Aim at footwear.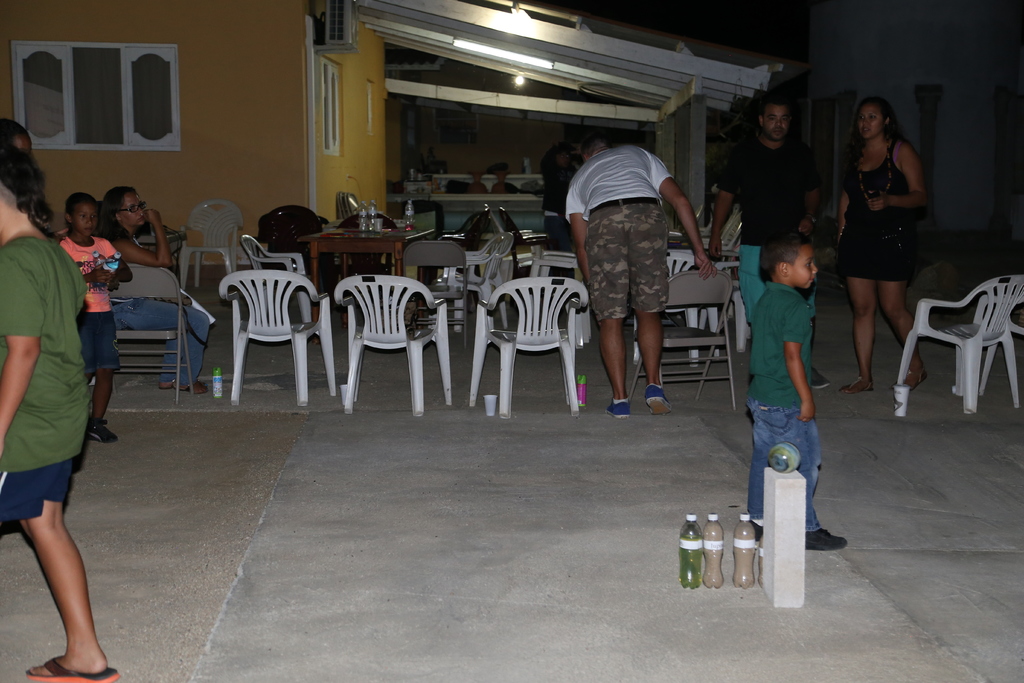
Aimed at [left=604, top=399, right=630, bottom=418].
